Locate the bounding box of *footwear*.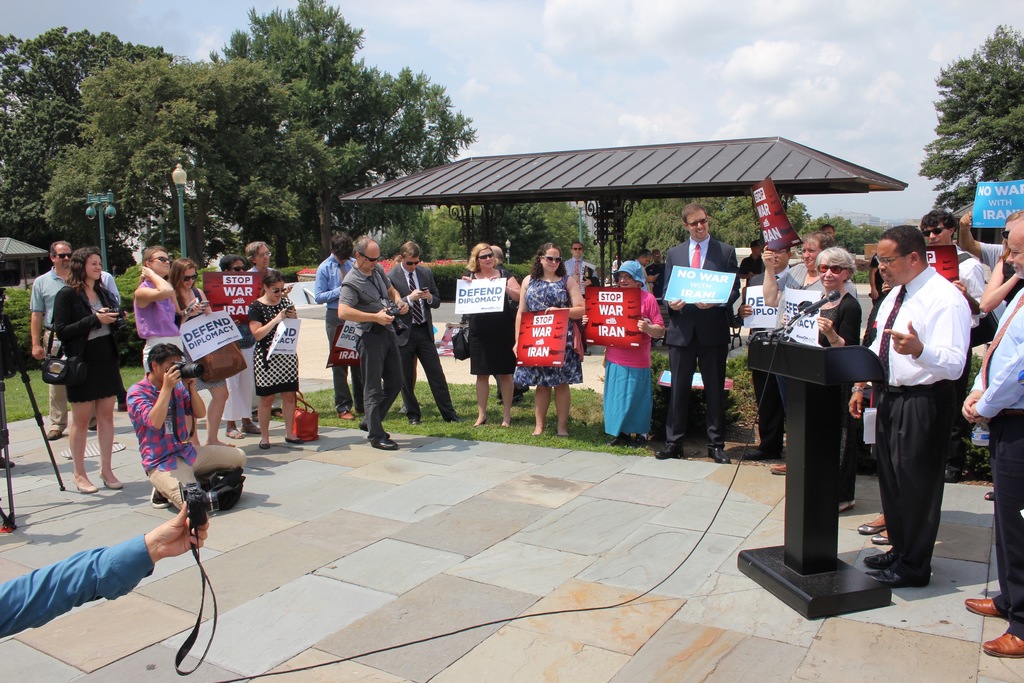
Bounding box: (x1=88, y1=413, x2=100, y2=434).
